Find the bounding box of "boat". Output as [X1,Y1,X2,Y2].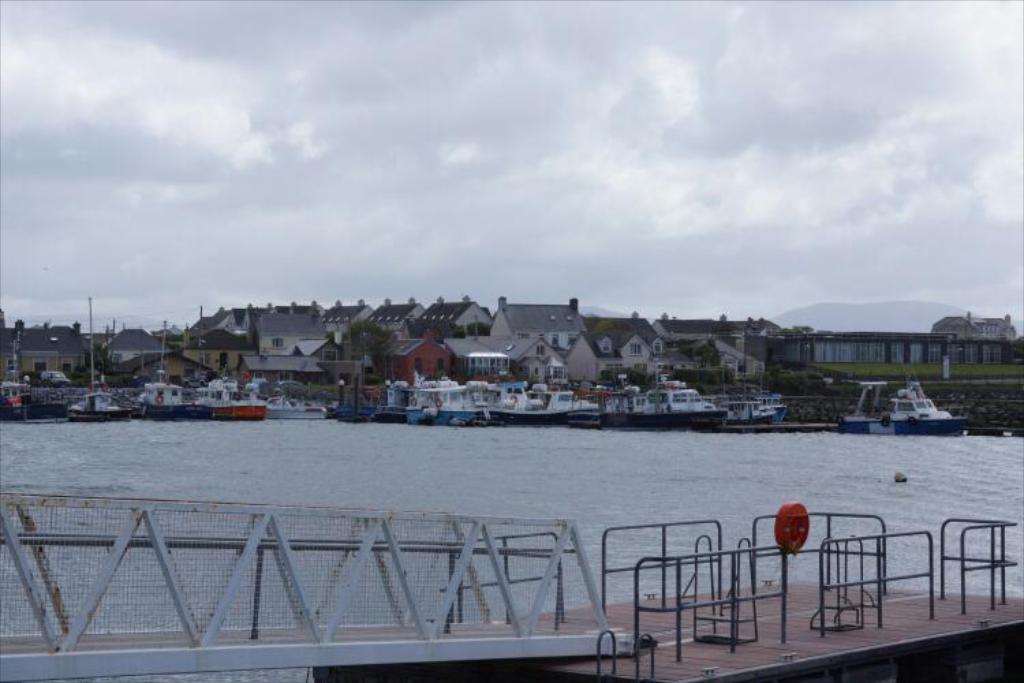
[0,335,29,421].
